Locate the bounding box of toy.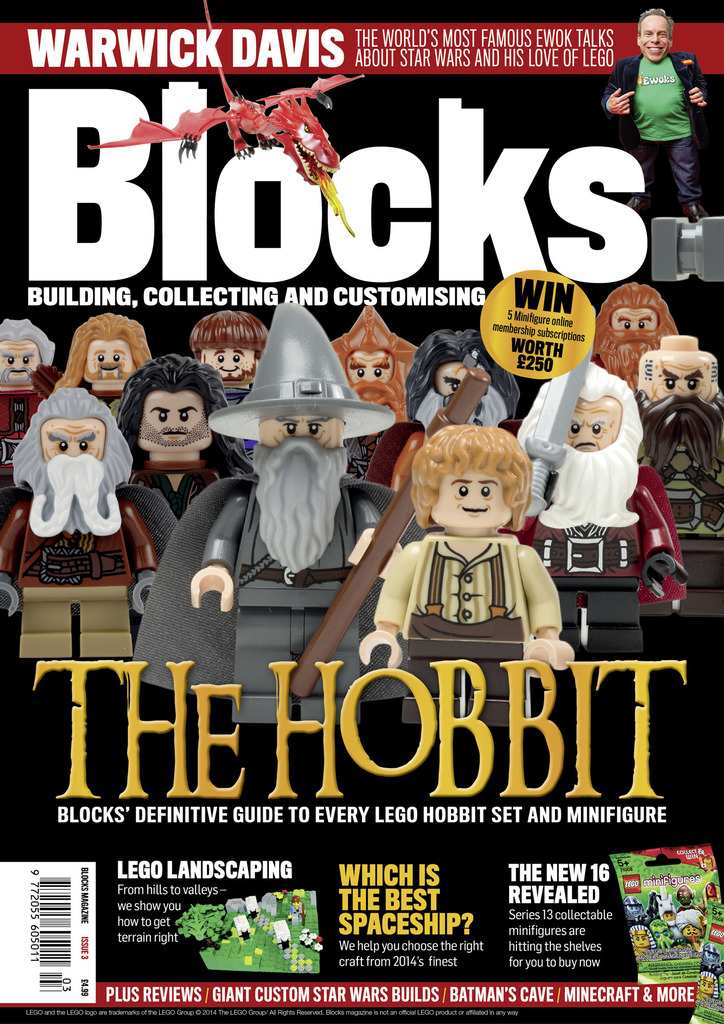
Bounding box: left=53, top=314, right=155, bottom=406.
